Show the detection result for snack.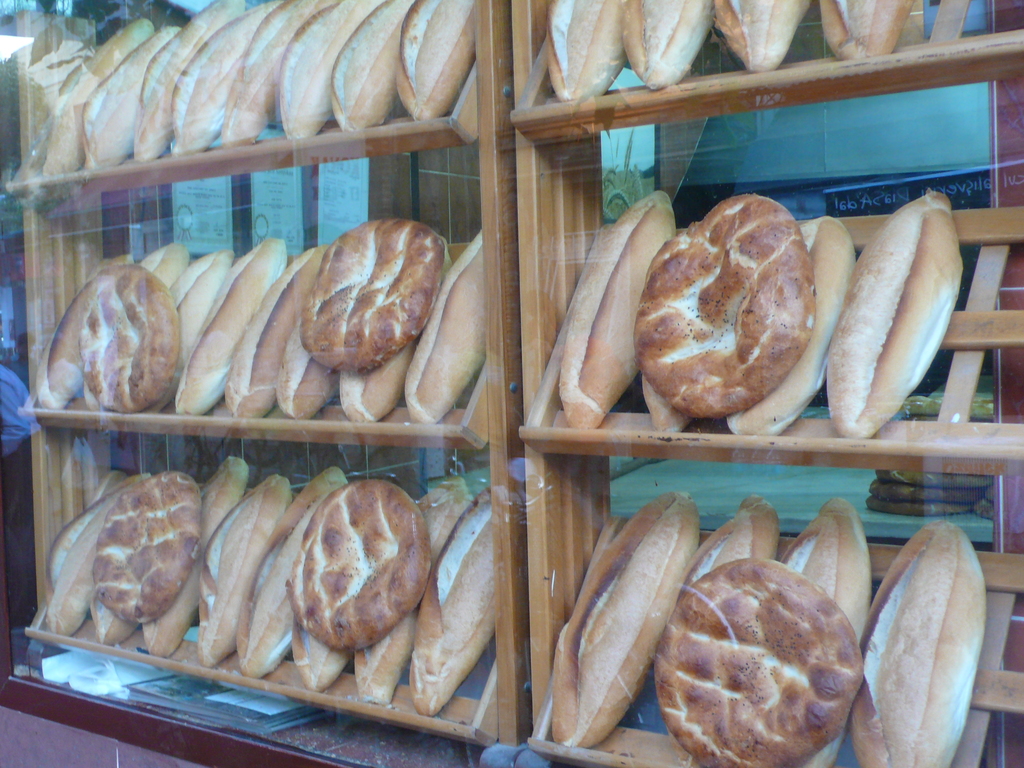
(x1=821, y1=0, x2=920, y2=62).
